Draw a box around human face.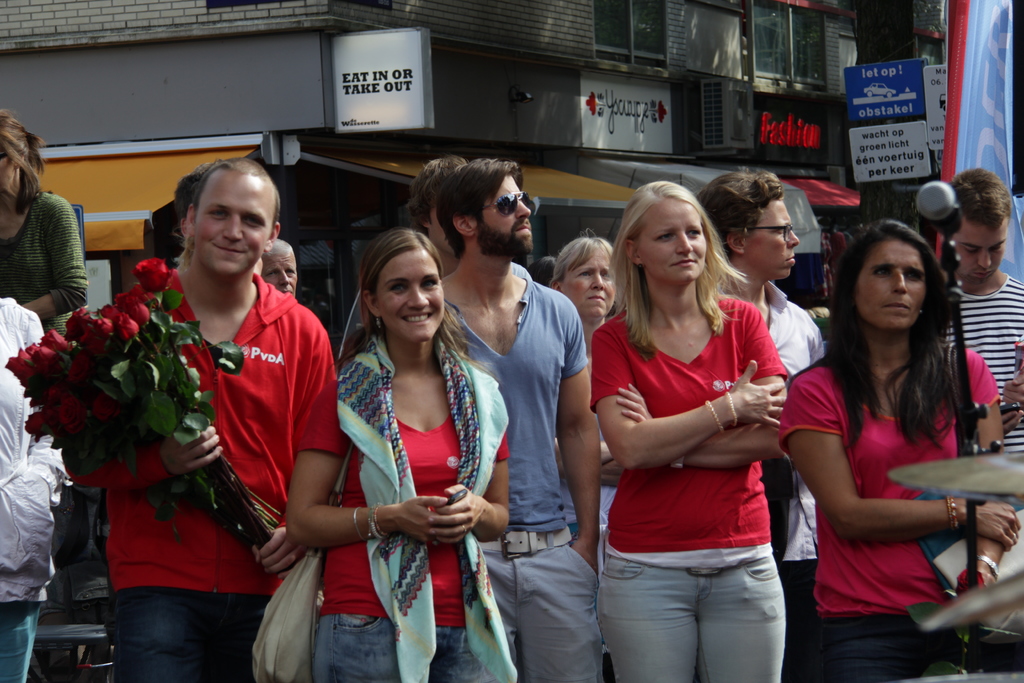
x1=484 y1=174 x2=531 y2=249.
